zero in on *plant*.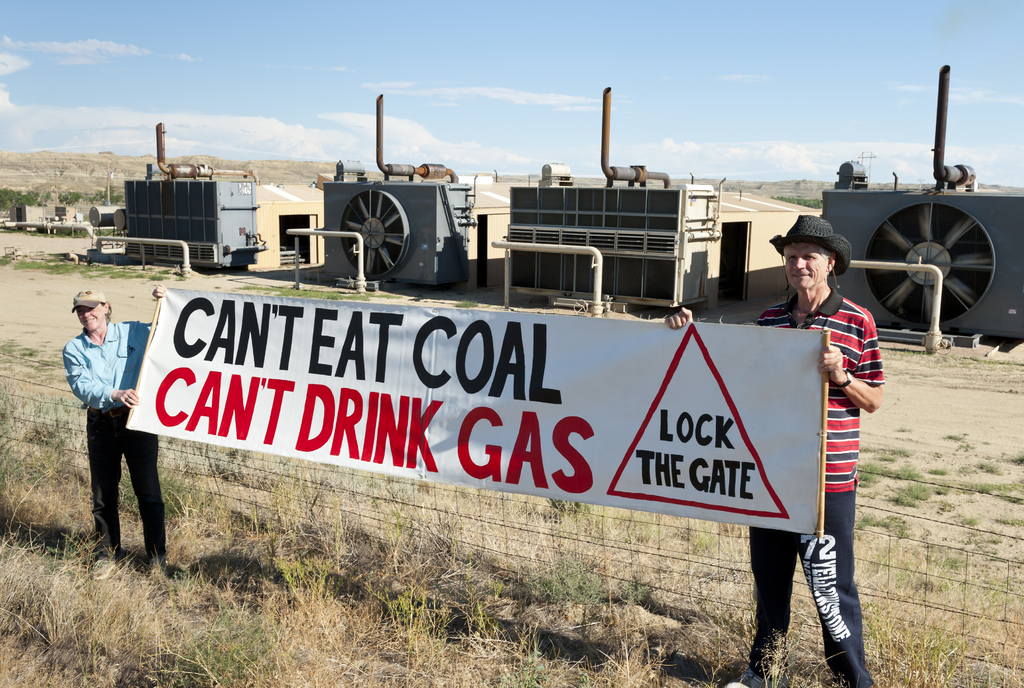
Zeroed in: 891, 490, 918, 510.
